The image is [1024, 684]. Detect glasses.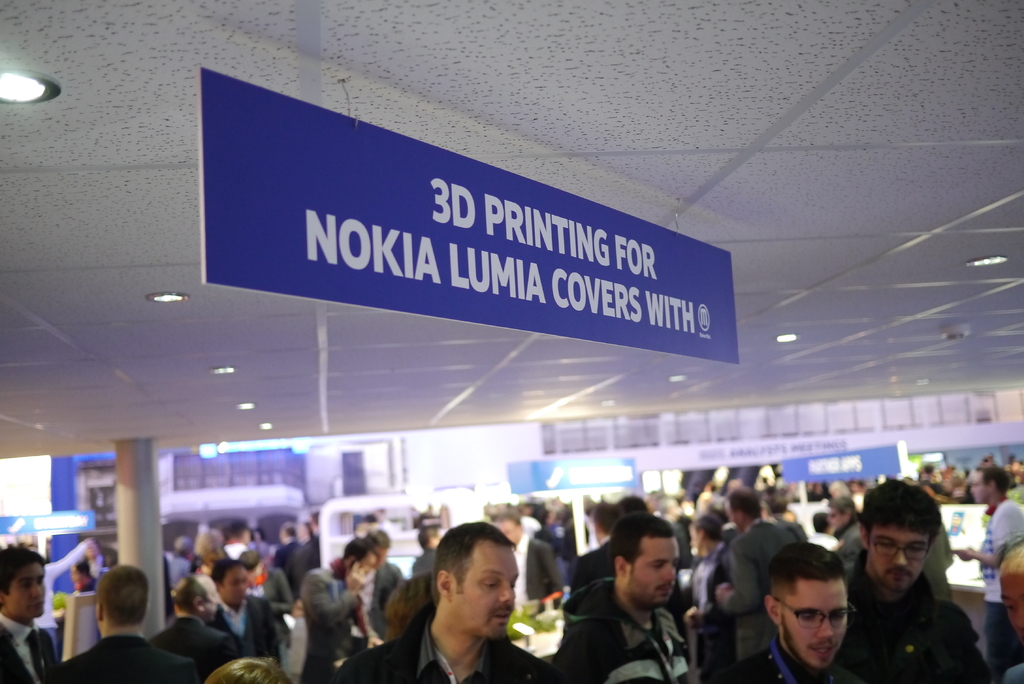
Detection: bbox=[856, 537, 931, 567].
